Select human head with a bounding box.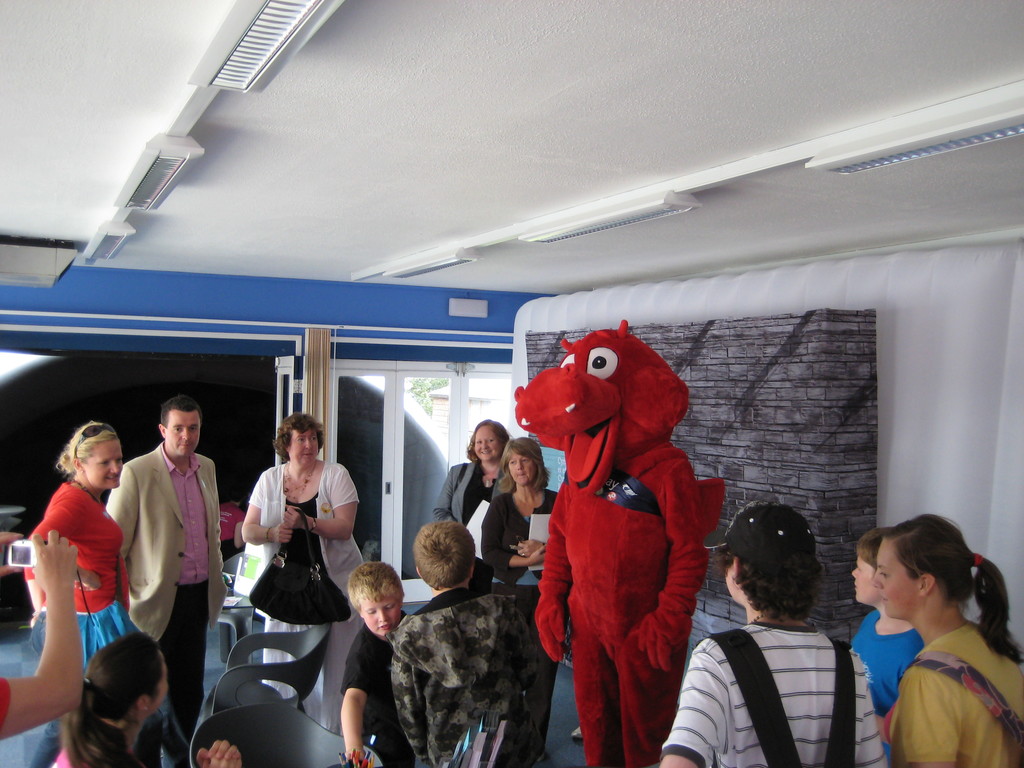
x1=280, y1=417, x2=328, y2=468.
